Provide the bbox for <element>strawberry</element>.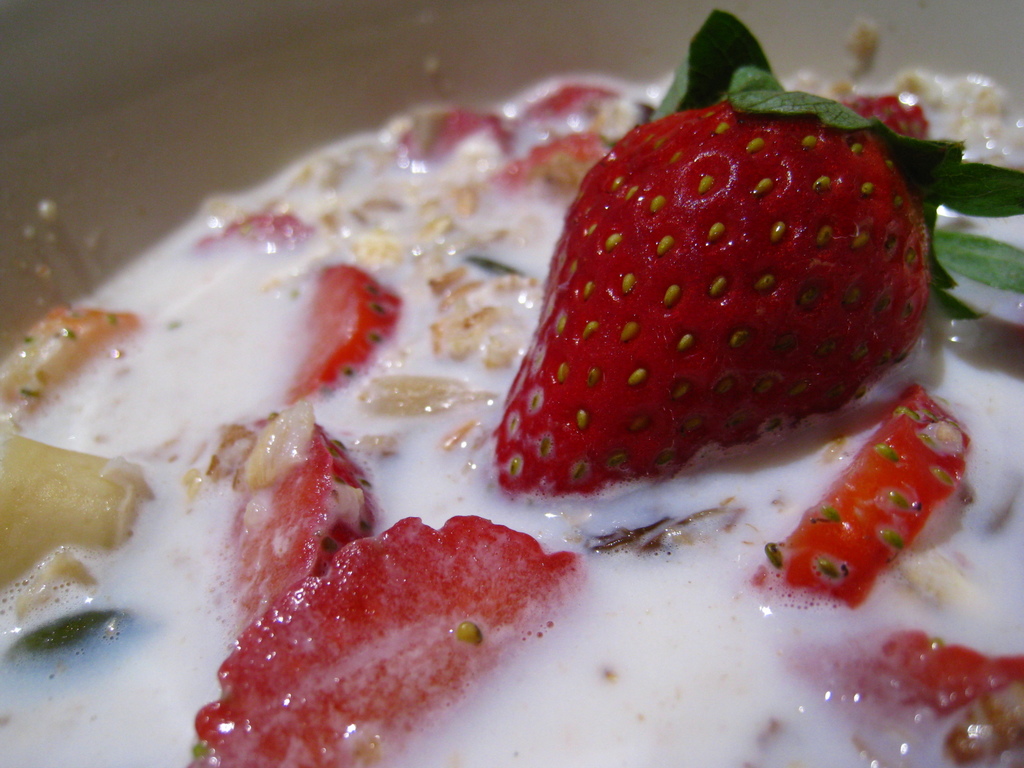
(728,383,971,622).
